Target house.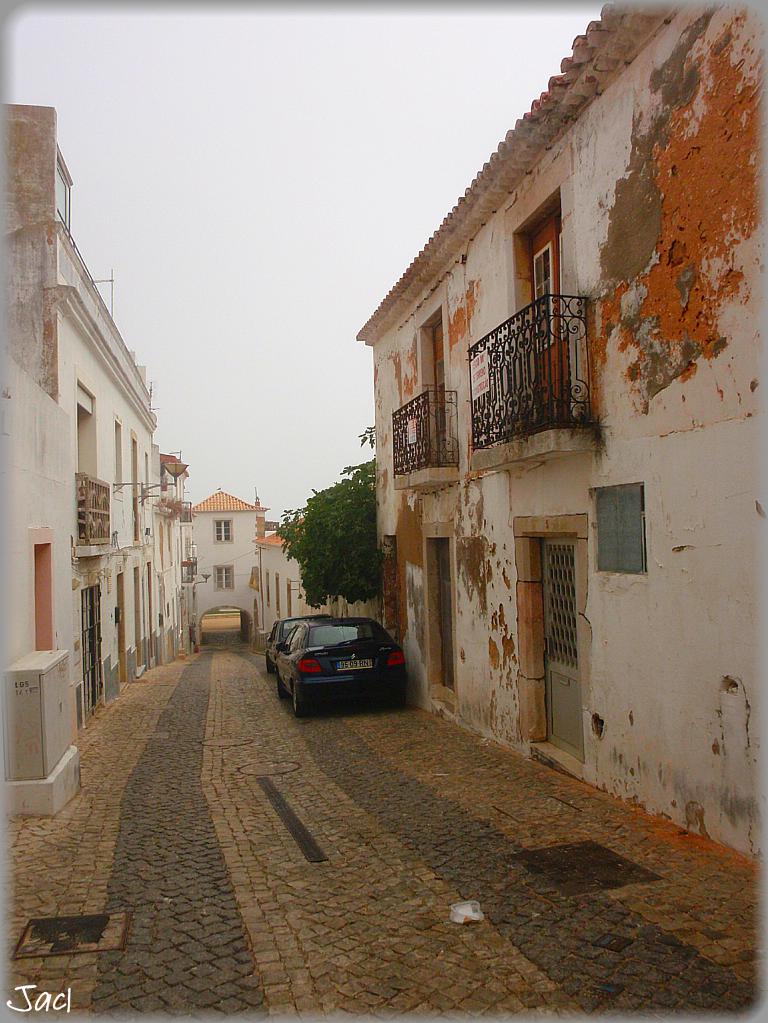
Target region: x1=607 y1=6 x2=712 y2=850.
